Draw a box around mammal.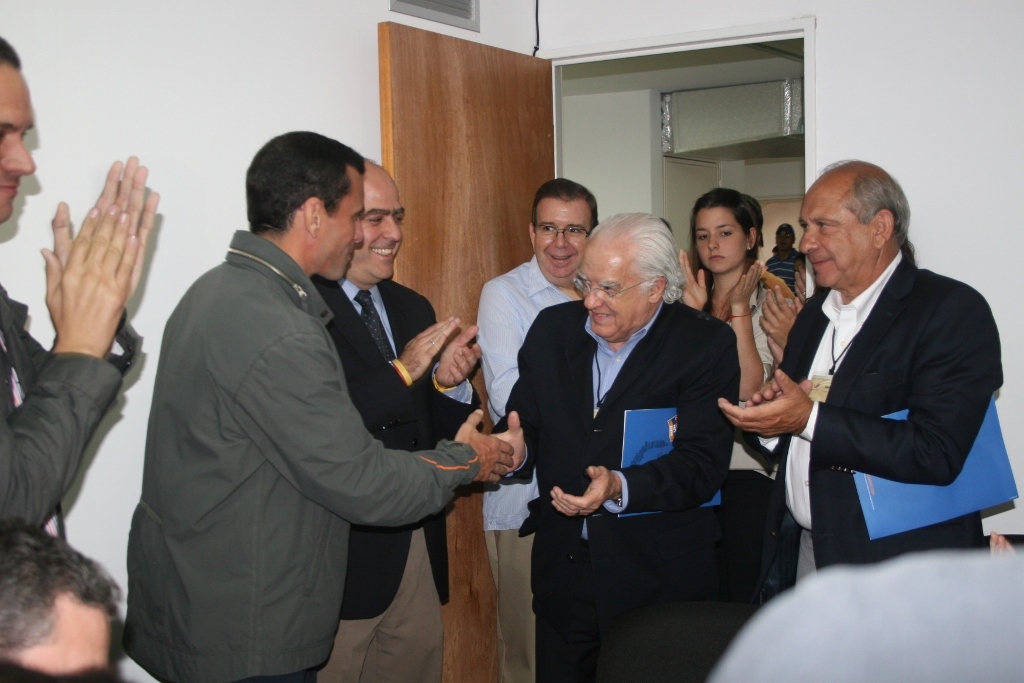
[988,530,1023,607].
